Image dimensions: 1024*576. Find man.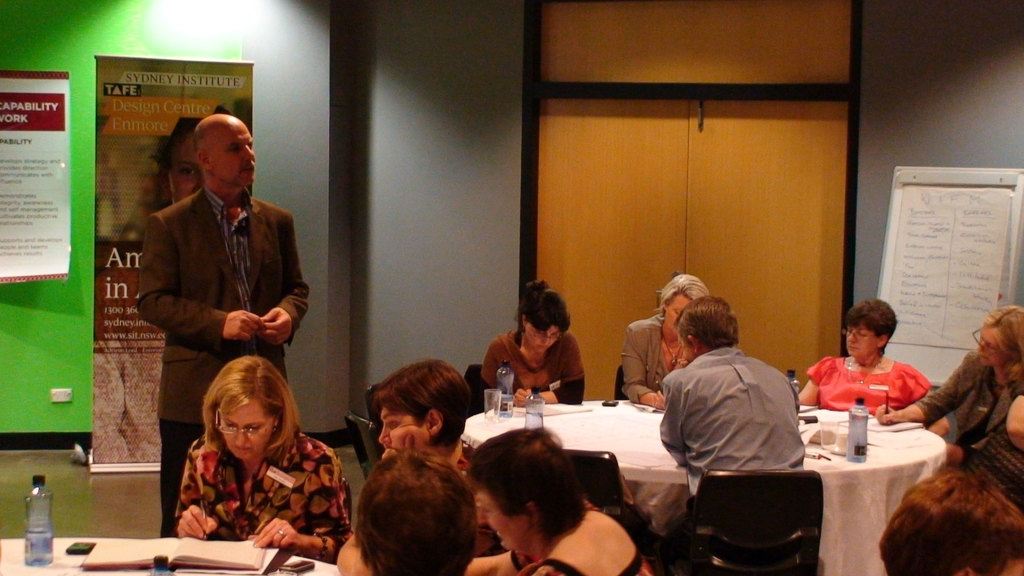
bbox=[656, 292, 805, 505].
